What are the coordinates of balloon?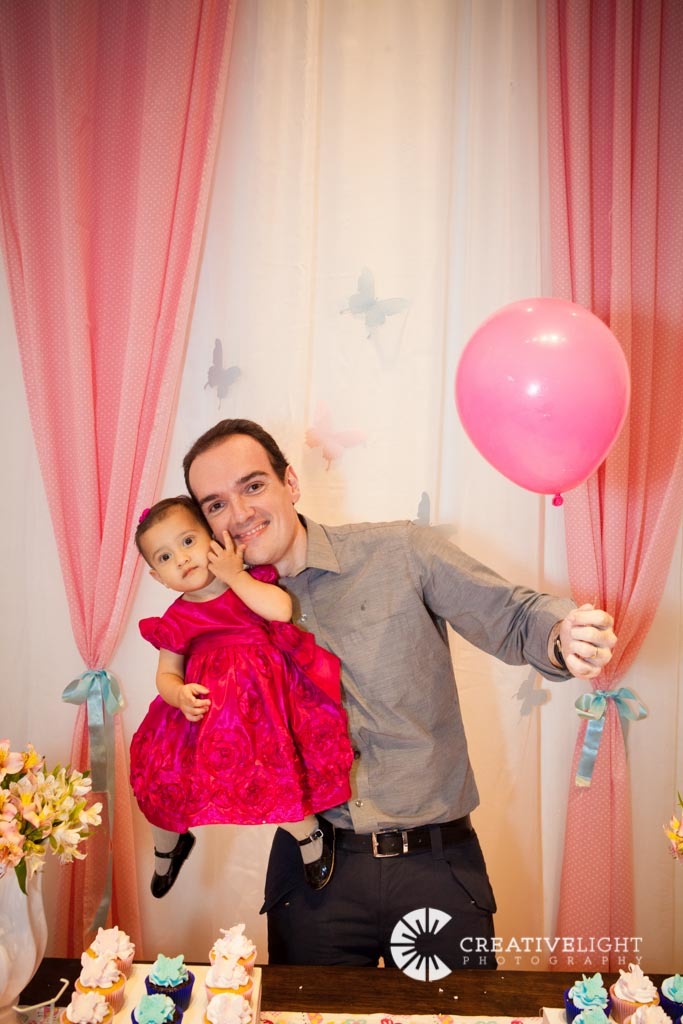
bbox=(452, 292, 635, 505).
